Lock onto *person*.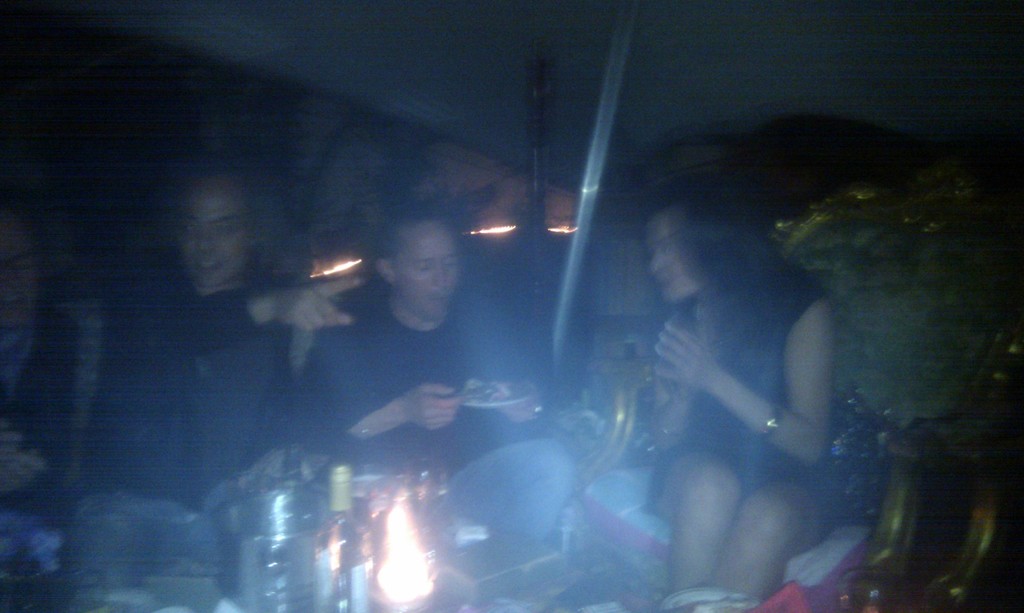
Locked: (x1=622, y1=181, x2=890, y2=612).
